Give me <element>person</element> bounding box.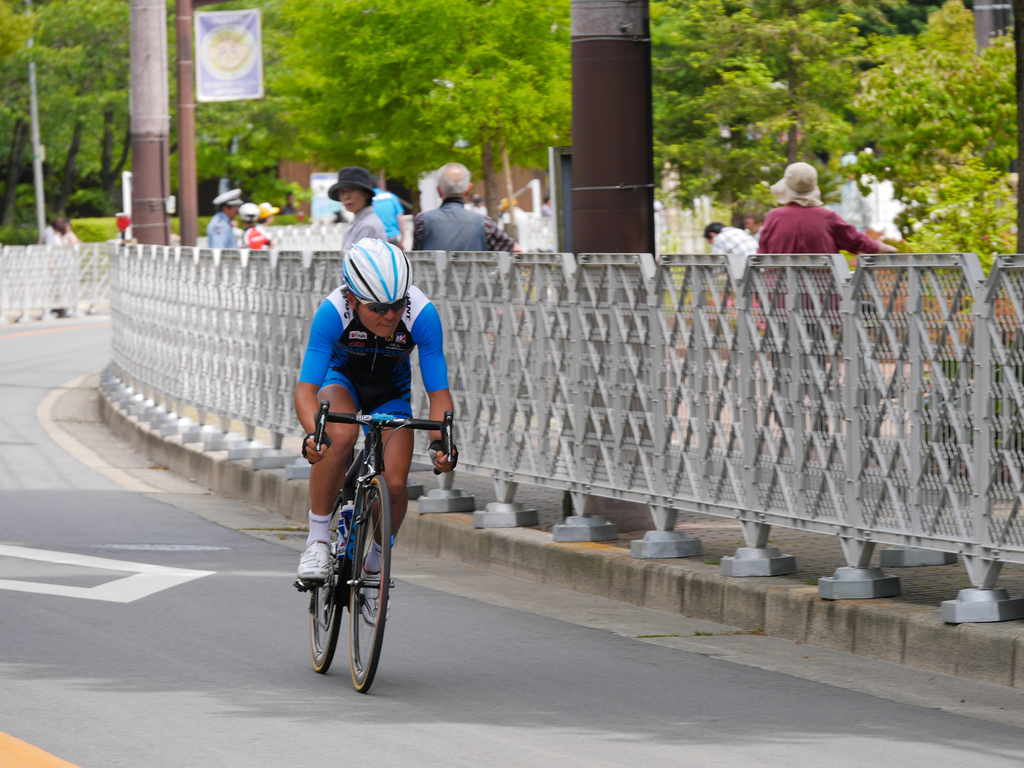
pyautogui.locateOnScreen(241, 200, 280, 249).
